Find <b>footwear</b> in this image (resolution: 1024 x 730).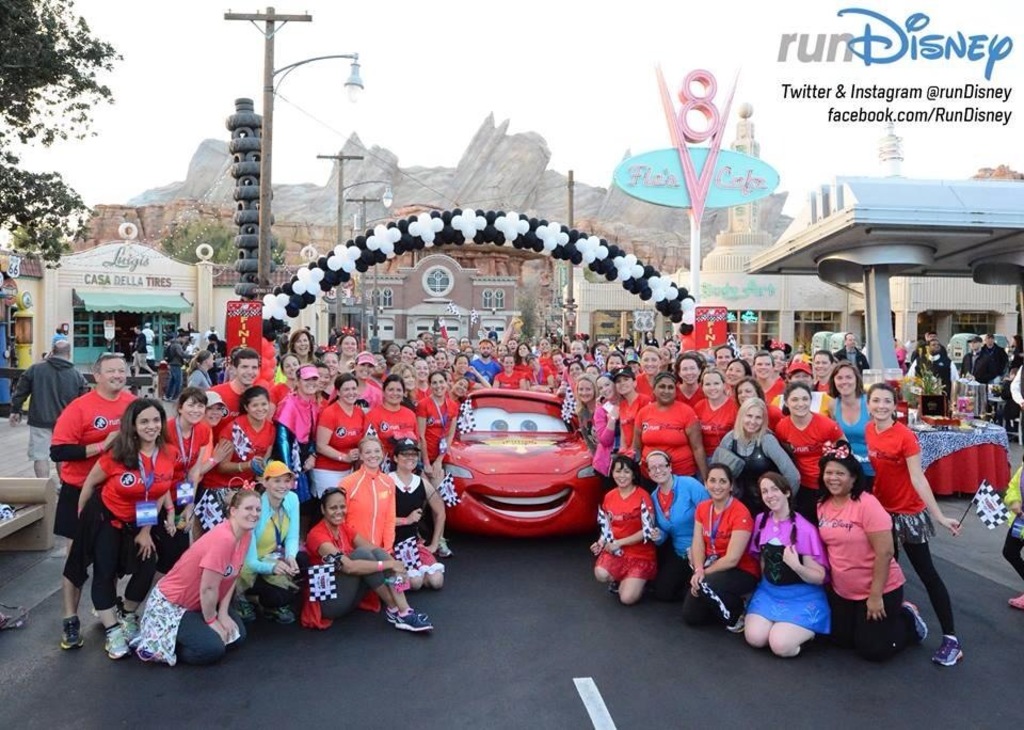
pyautogui.locateOnScreen(266, 606, 293, 621).
